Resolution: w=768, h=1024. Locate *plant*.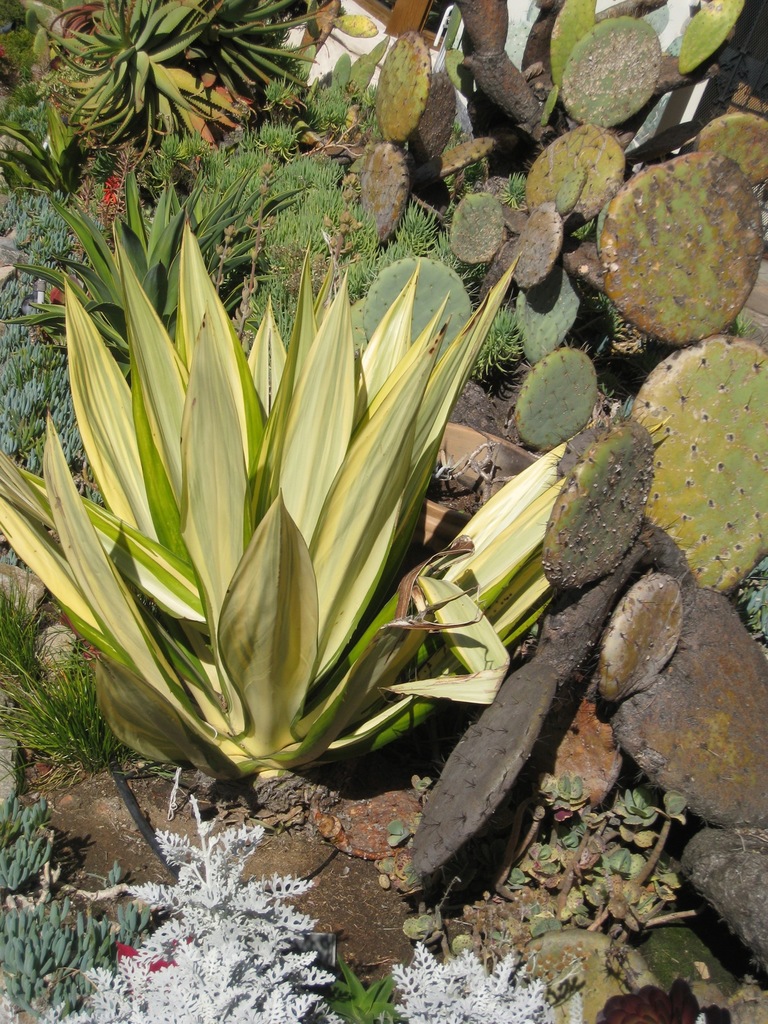
(0, 783, 51, 890).
